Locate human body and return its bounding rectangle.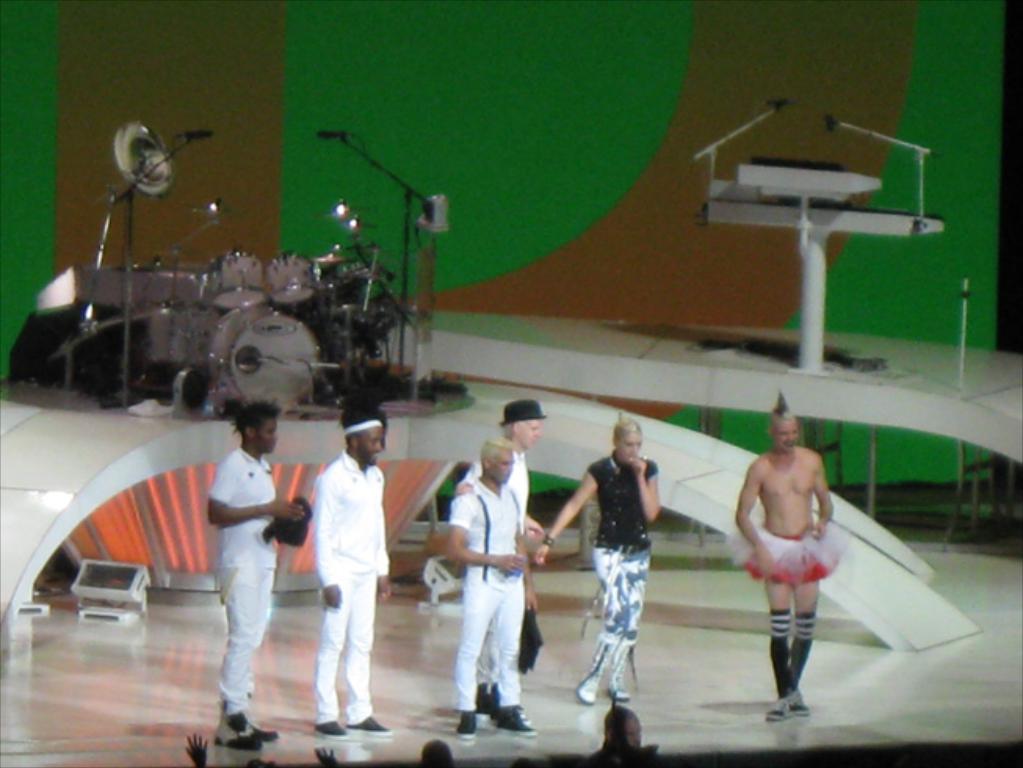
l=312, t=453, r=393, b=740.
